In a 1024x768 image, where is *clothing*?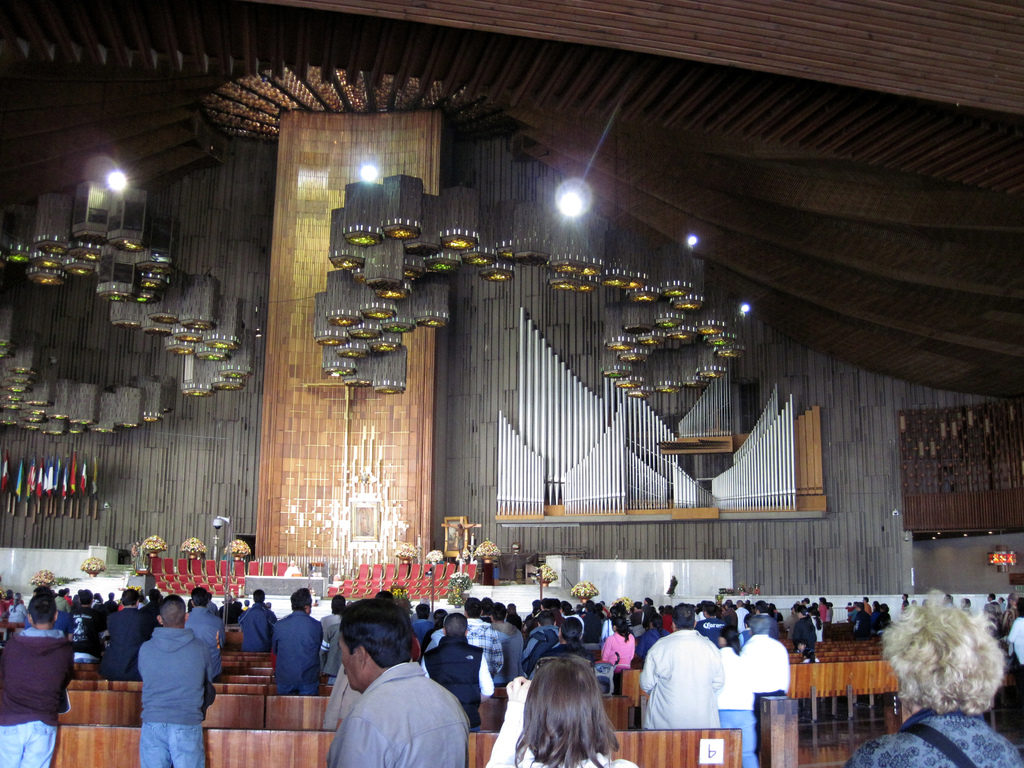
[left=719, top=649, right=754, bottom=712].
